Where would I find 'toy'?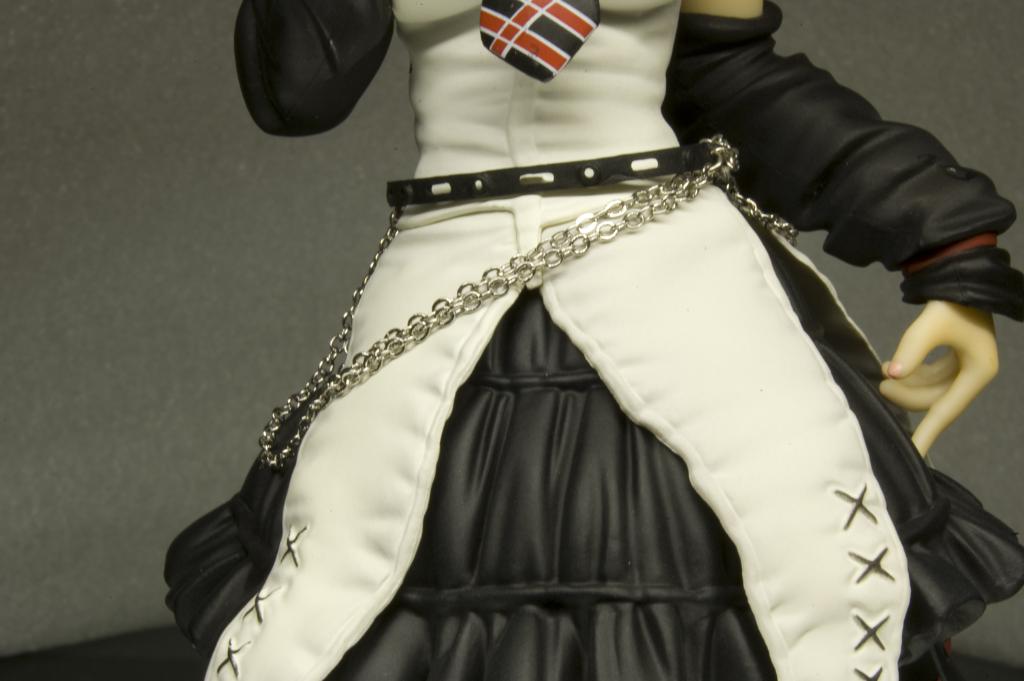
At 171,0,1023,680.
